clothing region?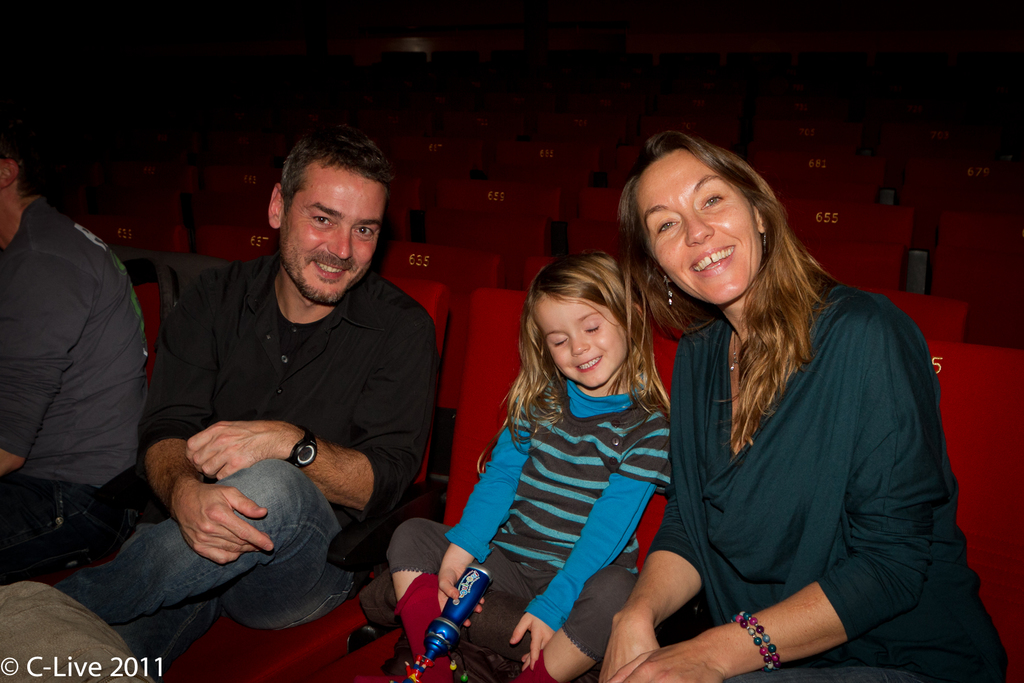
l=0, t=199, r=143, b=584
